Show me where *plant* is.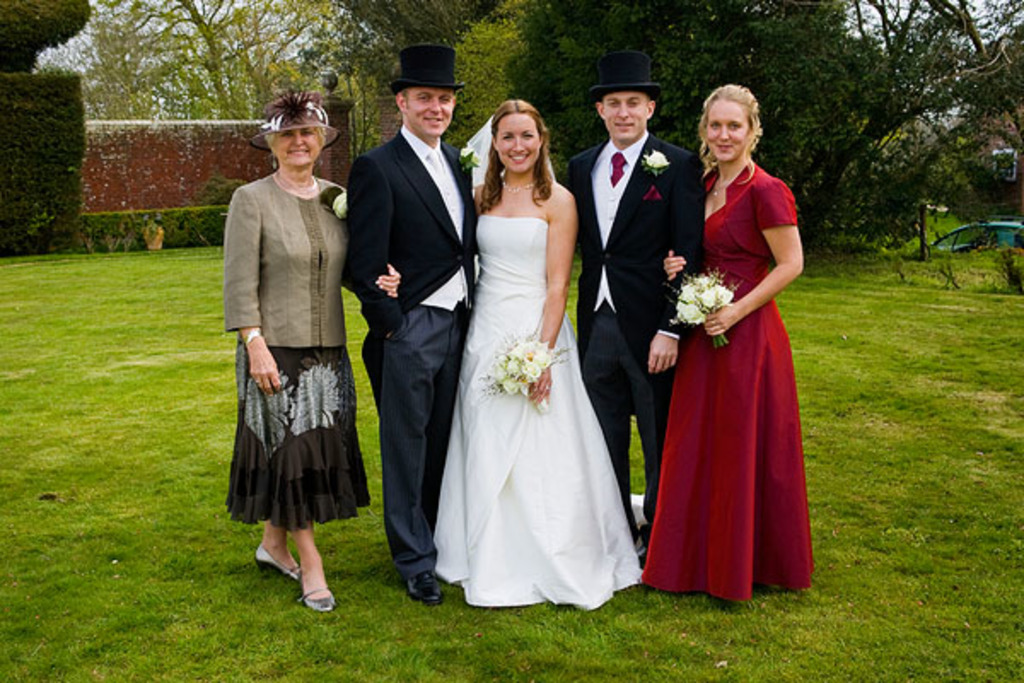
*plant* is at Rect(986, 239, 1022, 304).
